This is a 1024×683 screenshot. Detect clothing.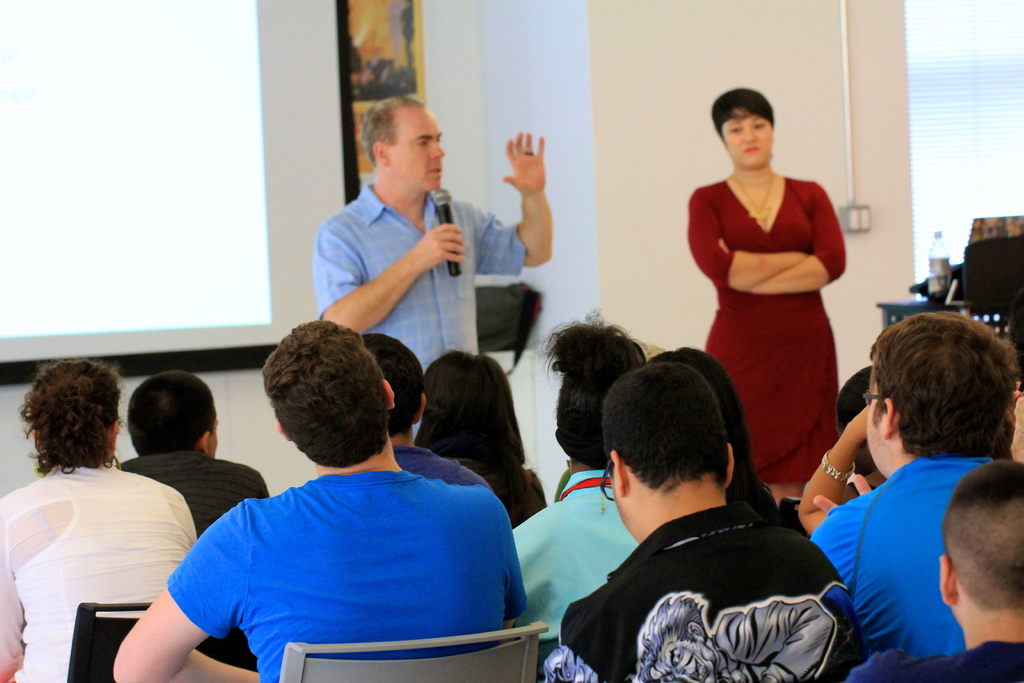
locate(514, 467, 645, 641).
